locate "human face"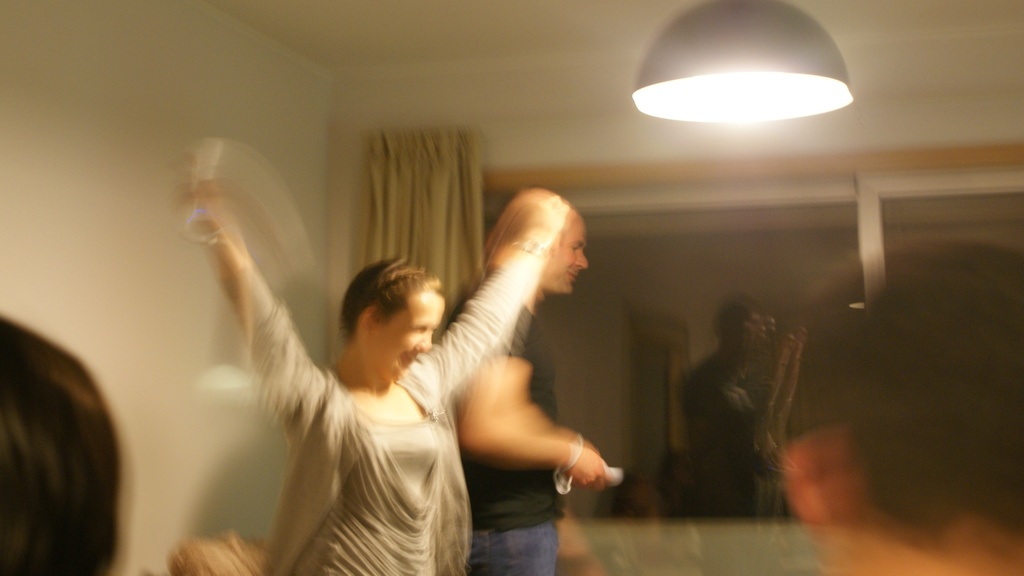
region(543, 215, 586, 294)
